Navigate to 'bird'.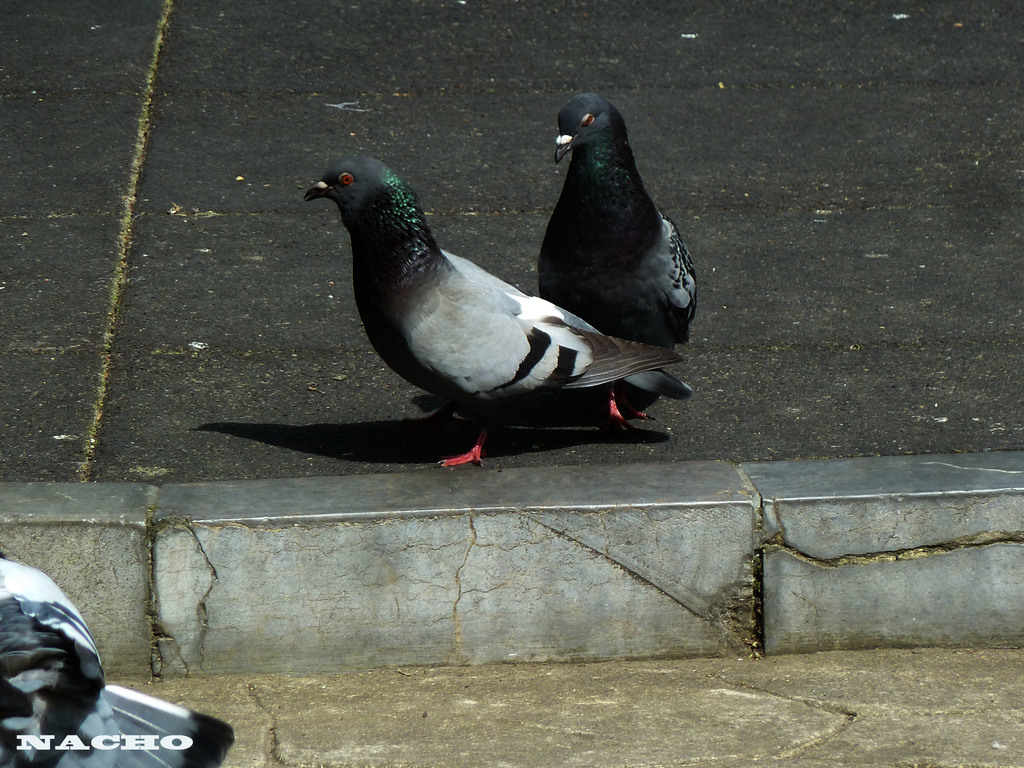
Navigation target: (x1=0, y1=554, x2=235, y2=767).
